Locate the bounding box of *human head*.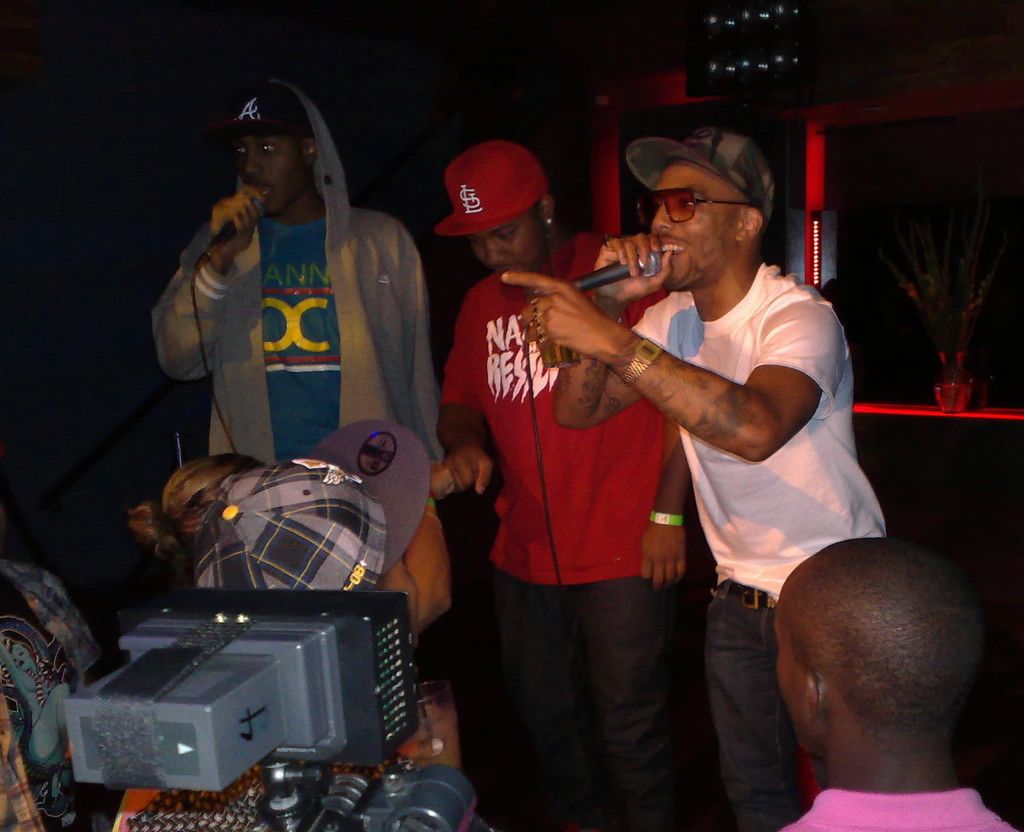
Bounding box: <bbox>784, 560, 999, 774</bbox>.
